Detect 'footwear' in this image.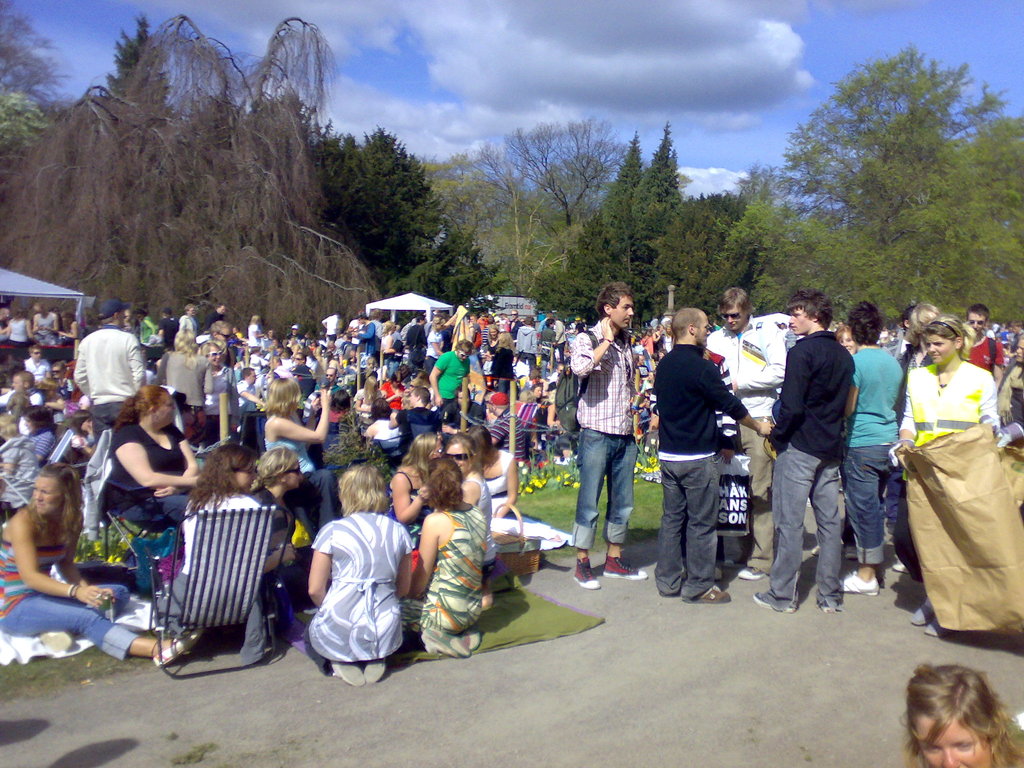
Detection: <bbox>154, 625, 204, 673</bbox>.
